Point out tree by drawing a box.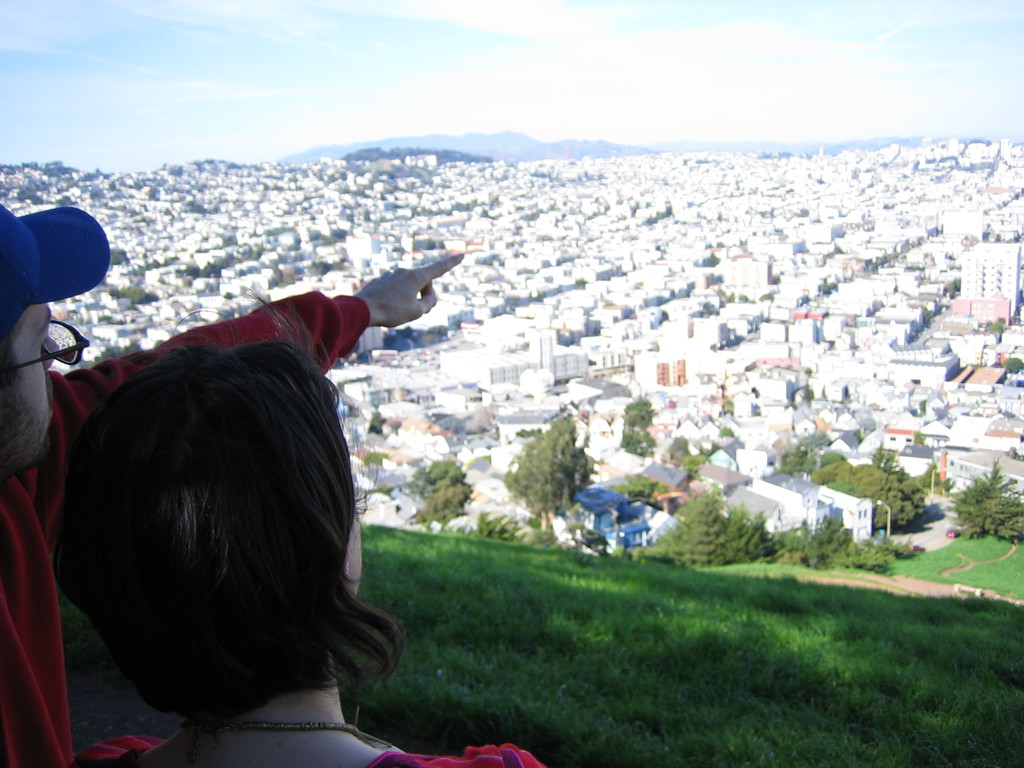
BBox(950, 461, 1023, 539).
